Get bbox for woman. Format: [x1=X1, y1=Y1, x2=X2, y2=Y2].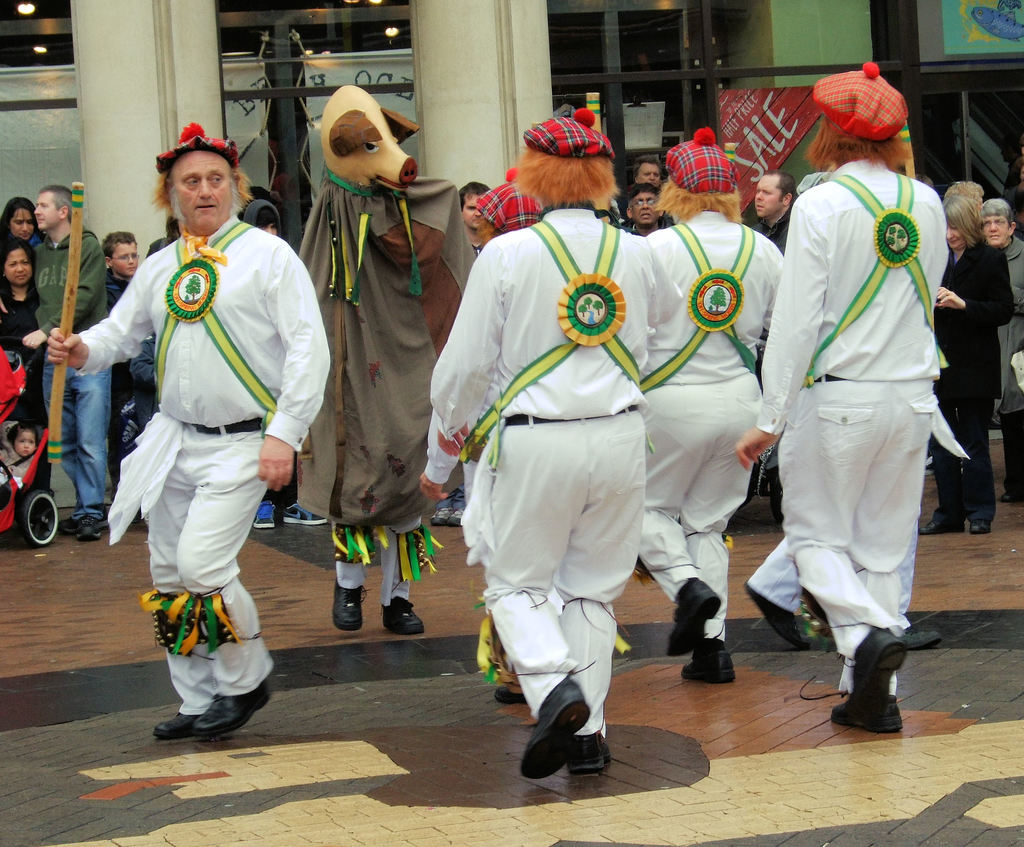
[x1=0, y1=198, x2=43, y2=247].
